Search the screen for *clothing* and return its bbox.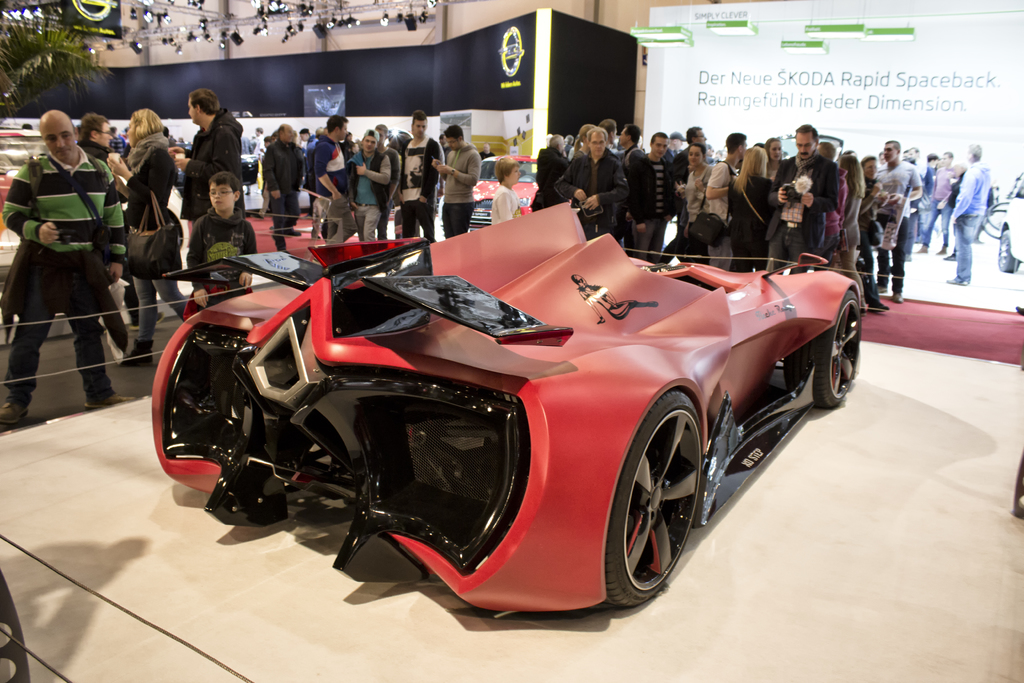
Found: box(868, 156, 925, 293).
